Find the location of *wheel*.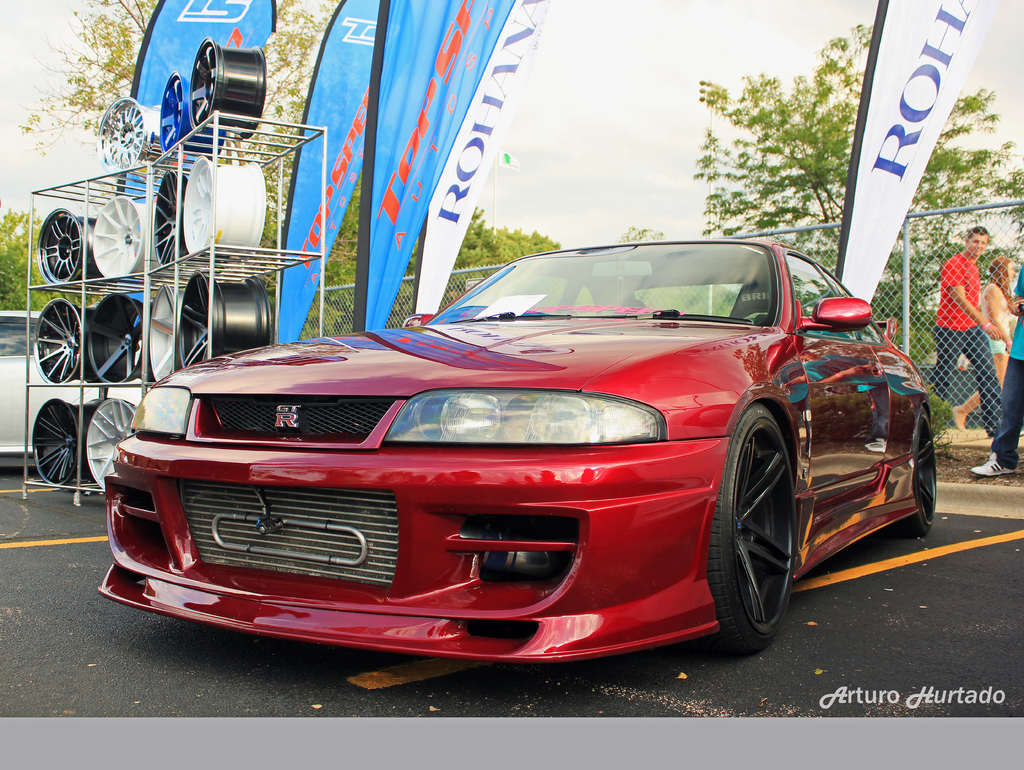
Location: l=156, t=67, r=231, b=157.
